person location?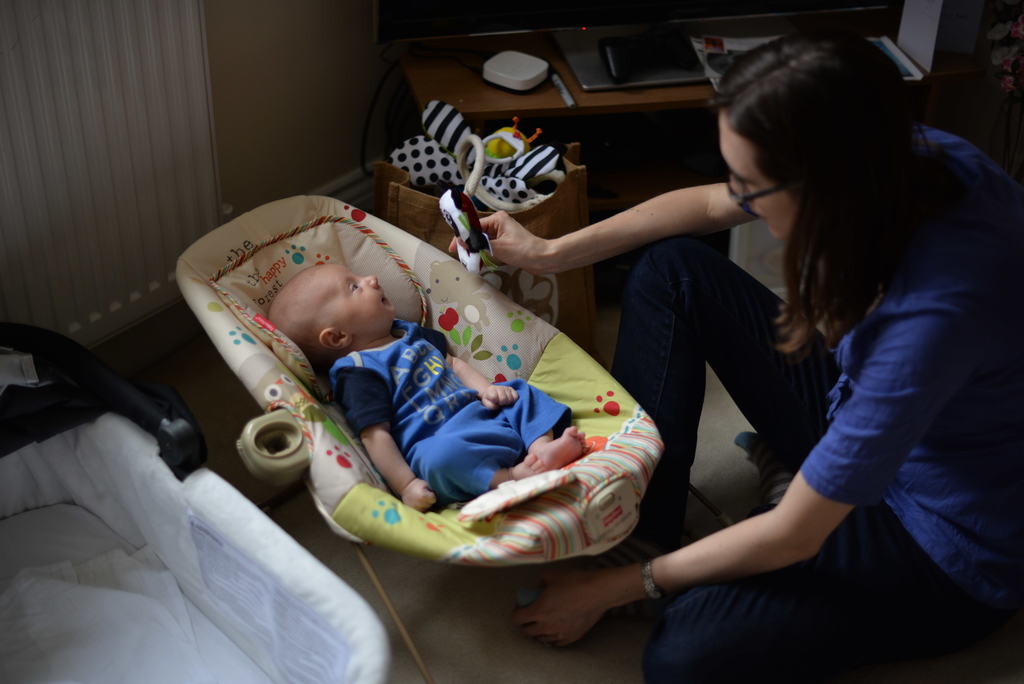
crop(265, 257, 595, 509)
